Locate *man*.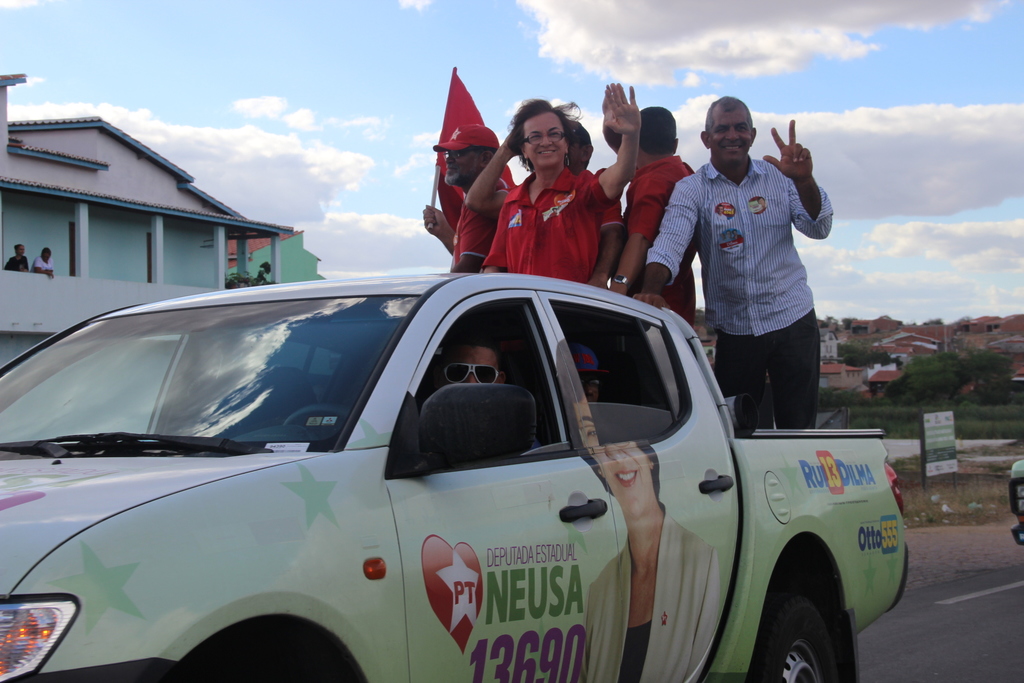
Bounding box: {"x1": 396, "y1": 322, "x2": 531, "y2": 477}.
